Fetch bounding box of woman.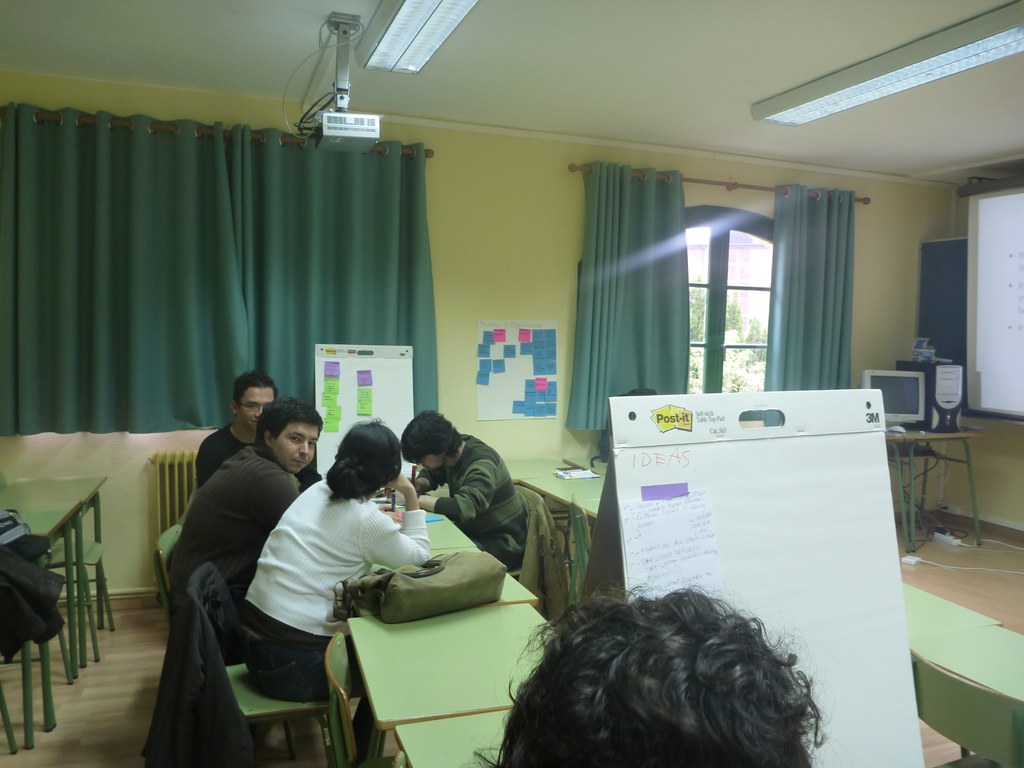
Bbox: <box>243,414,419,705</box>.
